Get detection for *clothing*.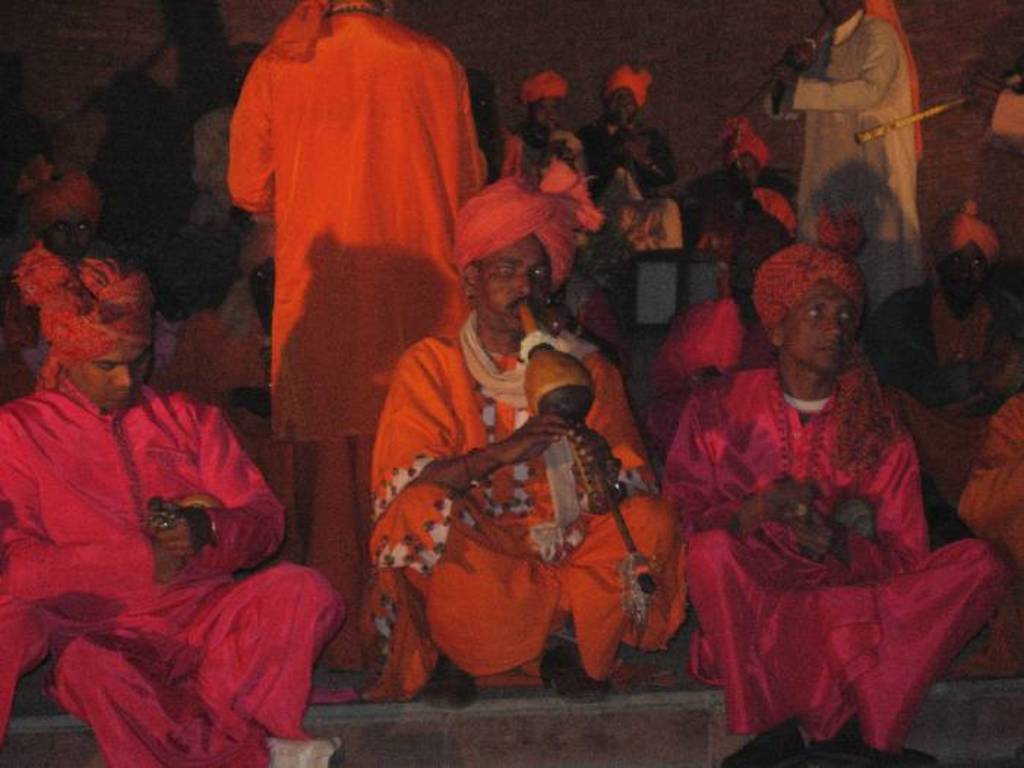
Detection: [left=225, top=0, right=486, bottom=663].
